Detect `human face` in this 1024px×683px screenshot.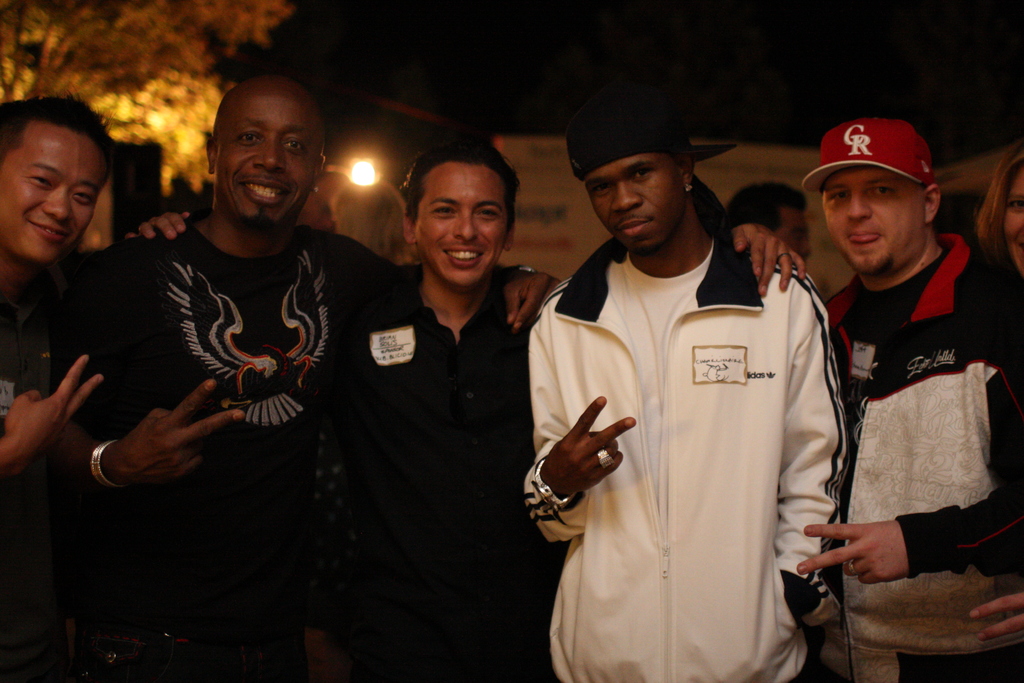
Detection: box=[771, 207, 813, 252].
